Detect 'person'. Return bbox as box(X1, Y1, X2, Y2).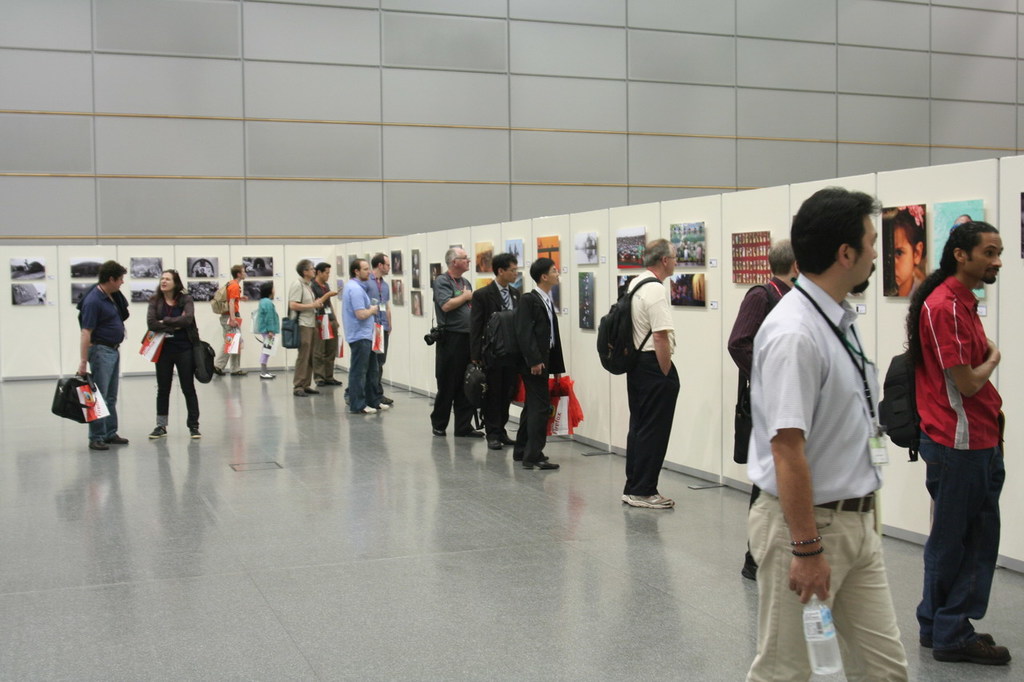
box(254, 280, 282, 376).
